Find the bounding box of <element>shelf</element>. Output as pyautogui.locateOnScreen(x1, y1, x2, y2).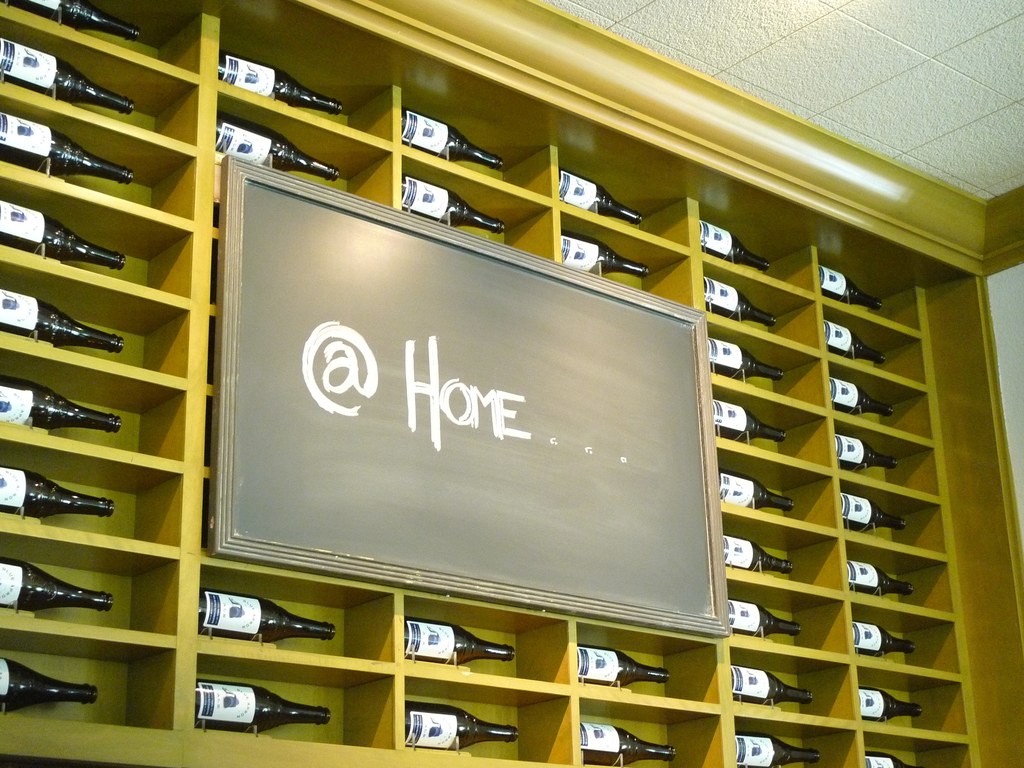
pyautogui.locateOnScreen(705, 313, 828, 399).
